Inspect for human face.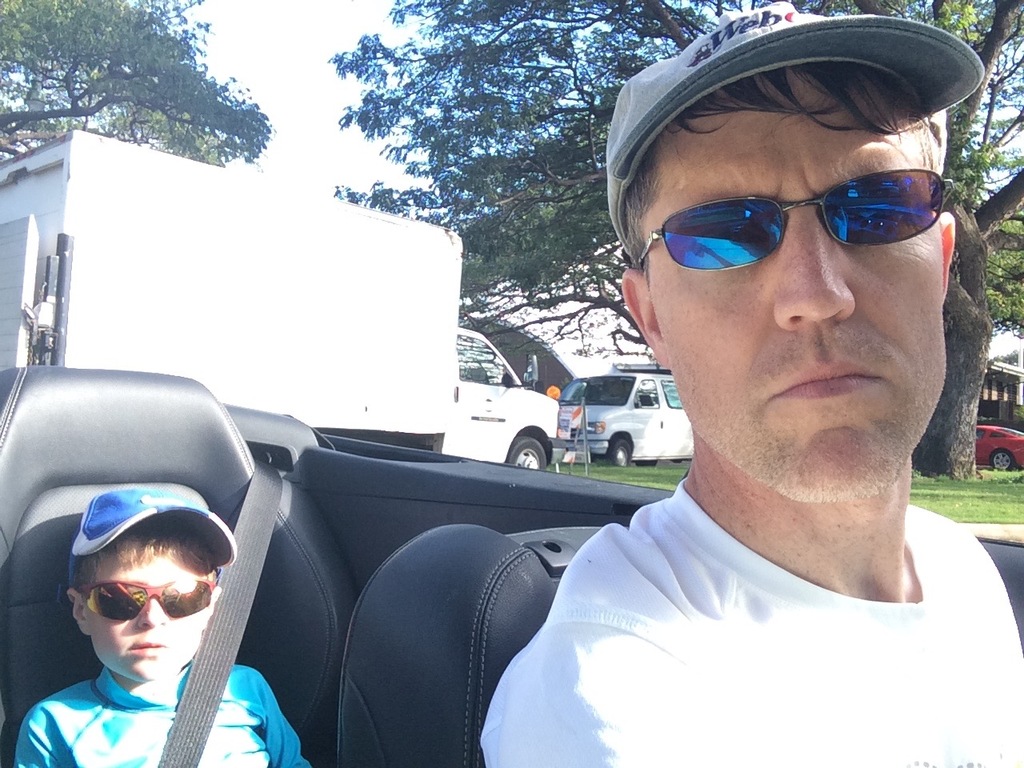
Inspection: (647, 68, 938, 494).
